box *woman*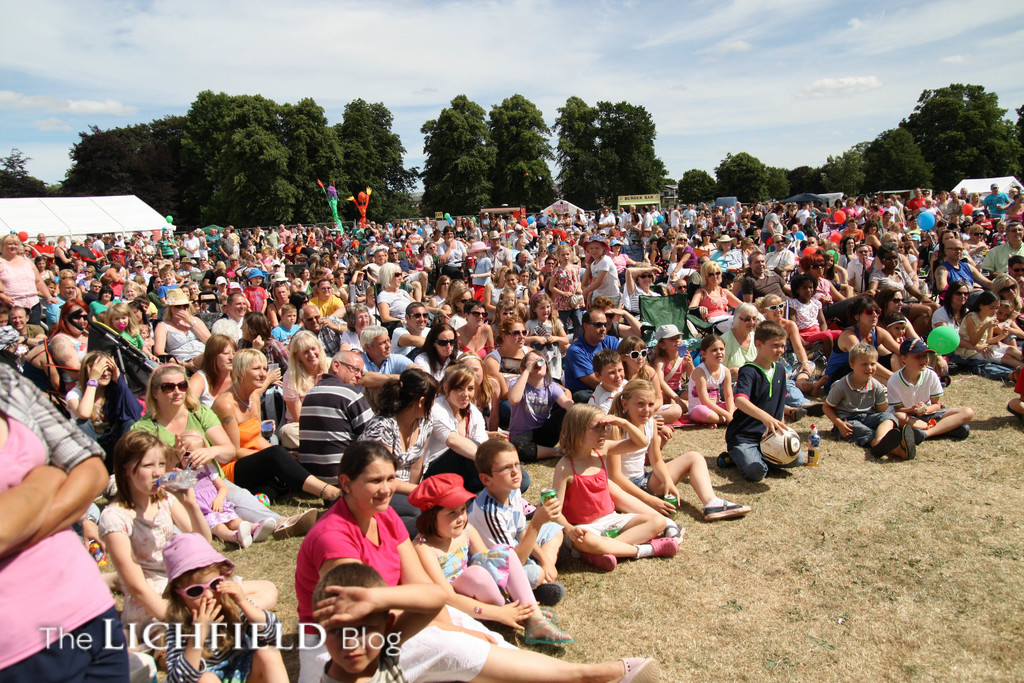
select_region(424, 368, 522, 502)
